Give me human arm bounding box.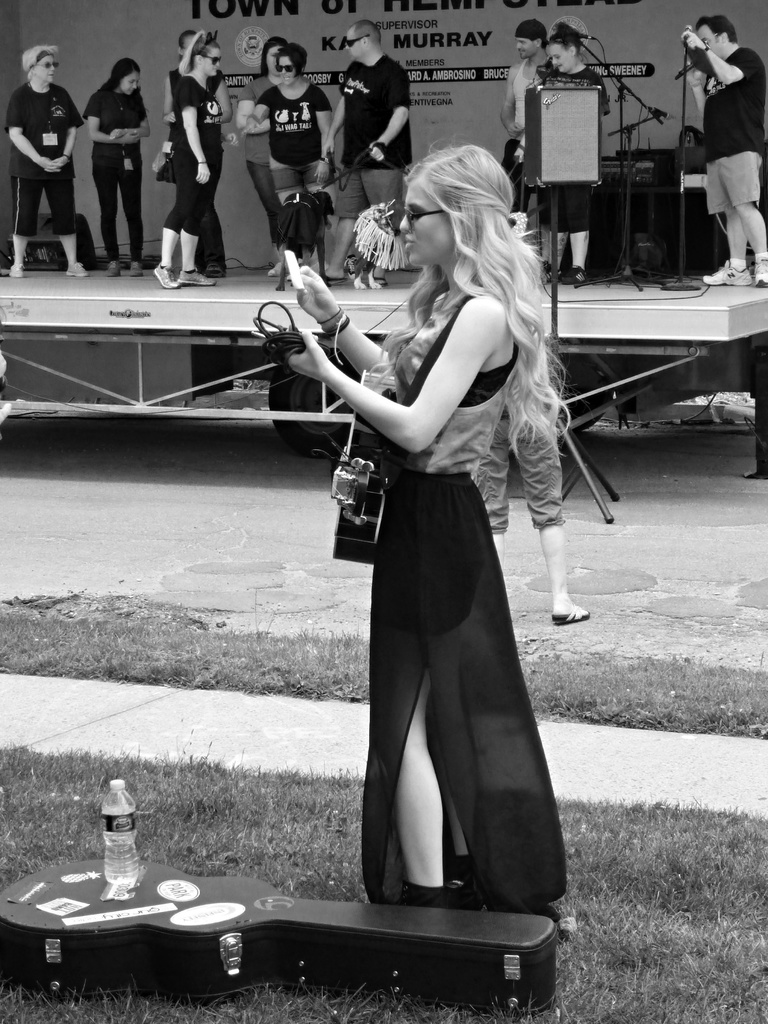
Rect(287, 266, 390, 376).
